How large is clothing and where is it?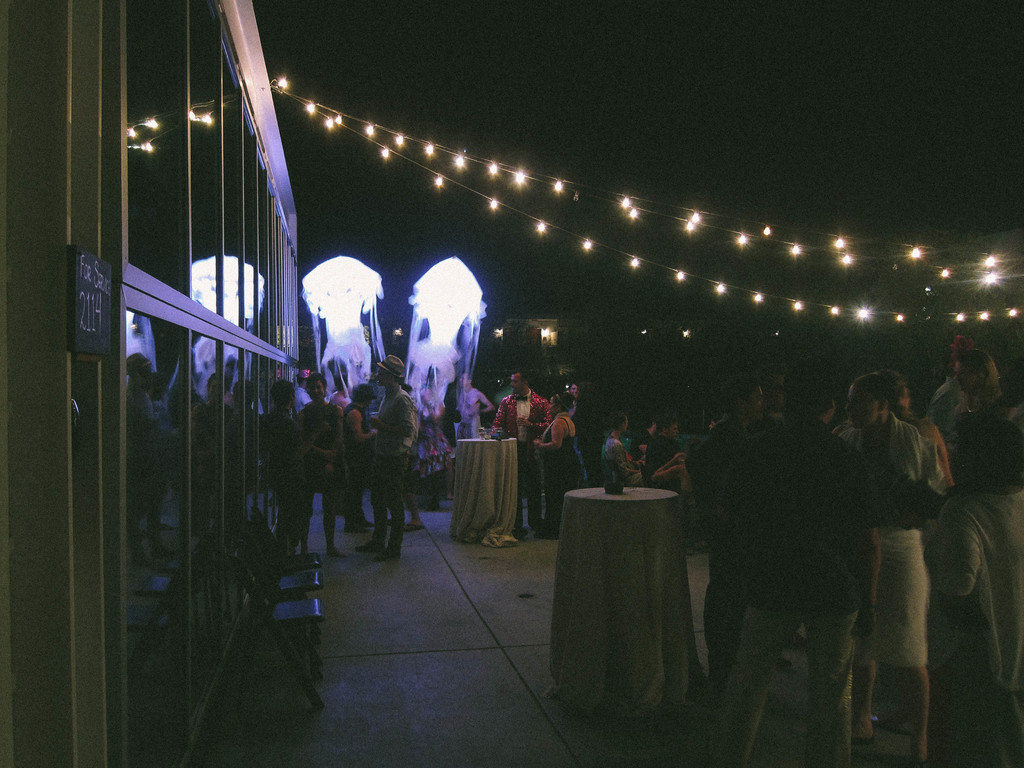
Bounding box: (552, 484, 688, 716).
